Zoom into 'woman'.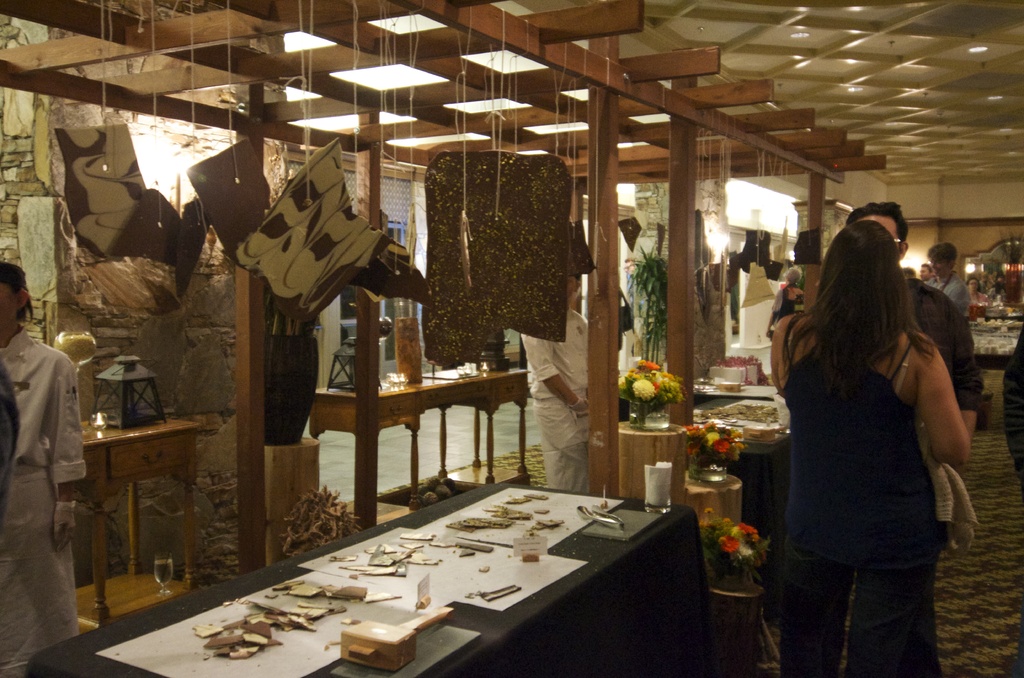
Zoom target: x1=768 y1=195 x2=973 y2=669.
